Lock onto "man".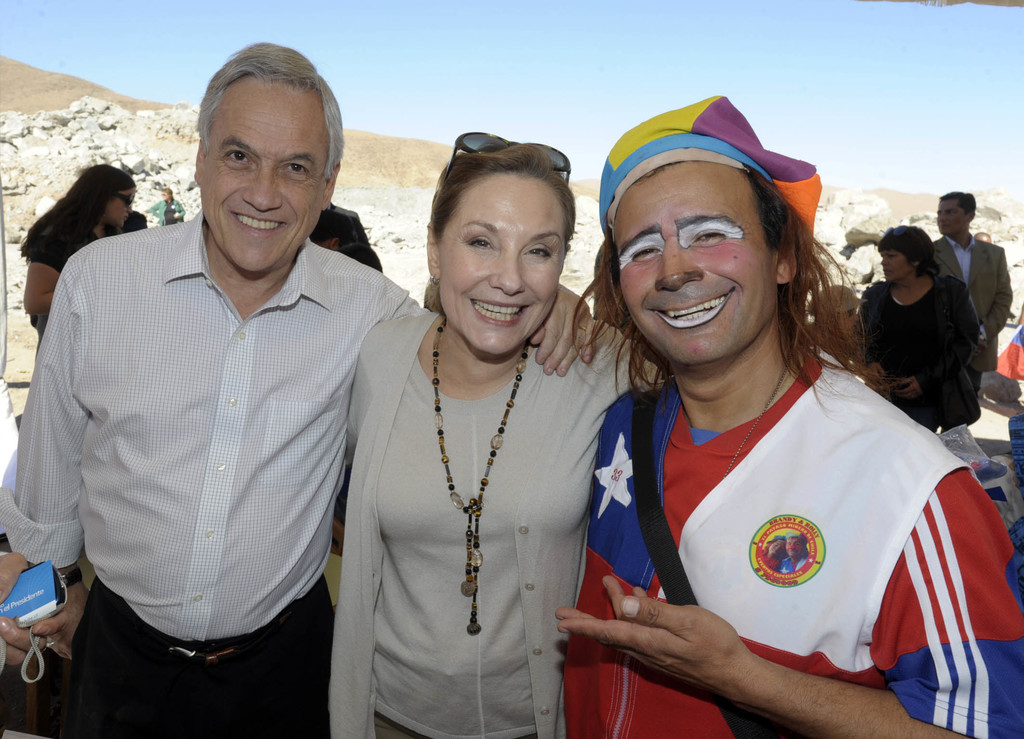
Locked: box(556, 93, 1018, 738).
